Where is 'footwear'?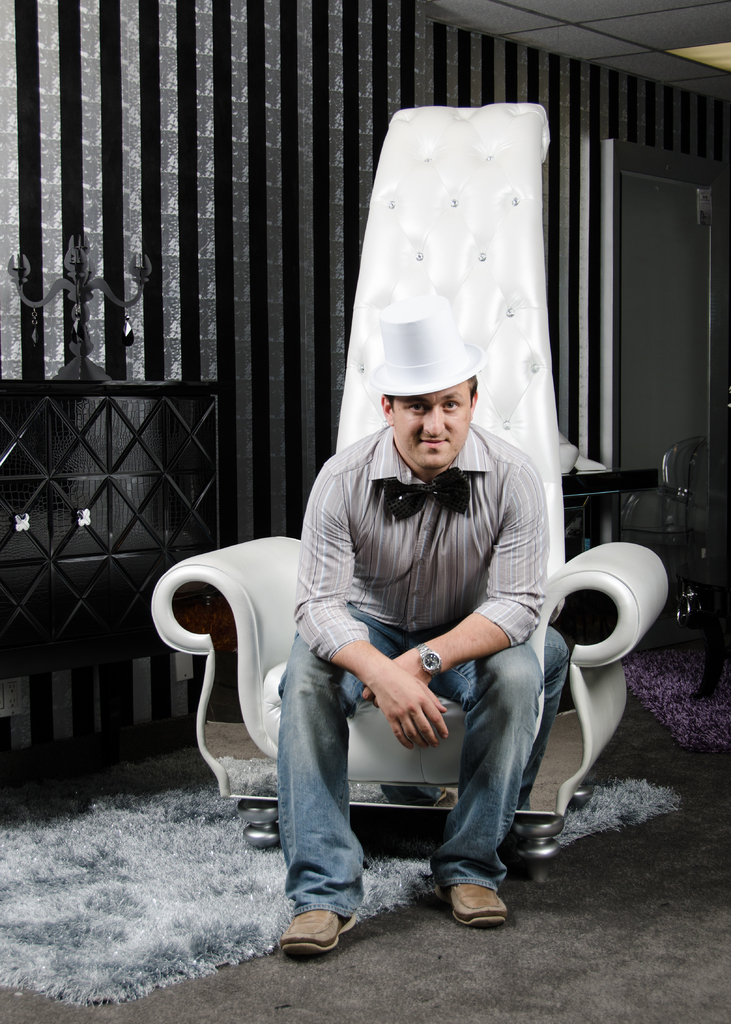
<bbox>274, 903, 358, 959</bbox>.
